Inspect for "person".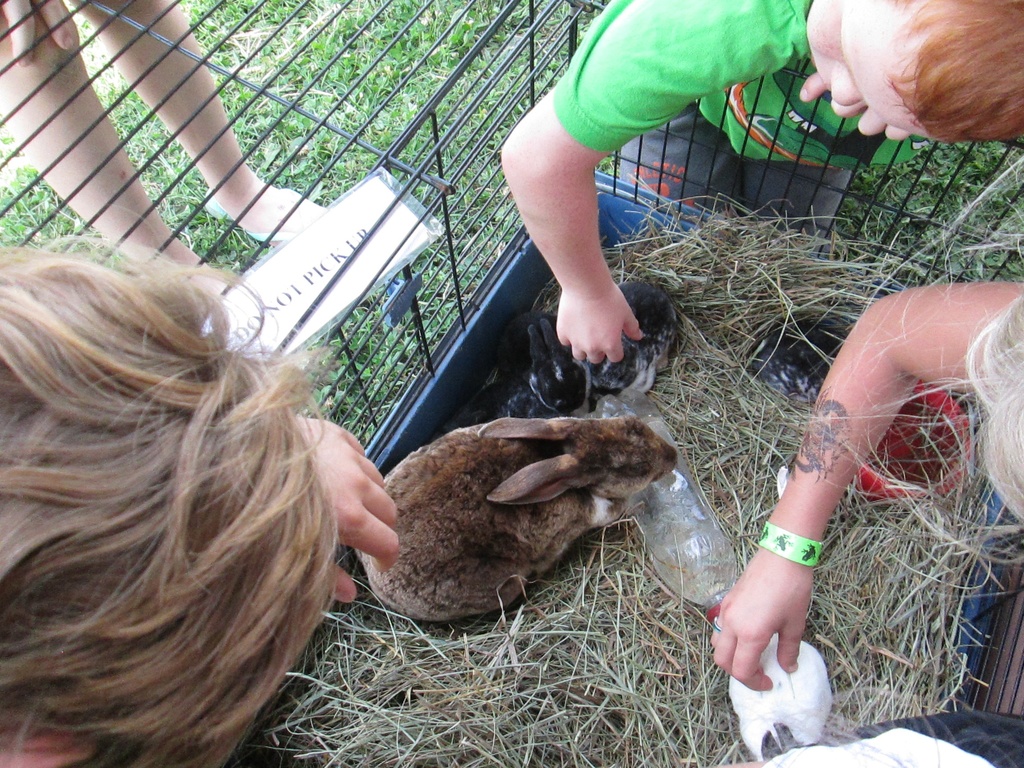
Inspection: <region>704, 220, 1002, 767</region>.
